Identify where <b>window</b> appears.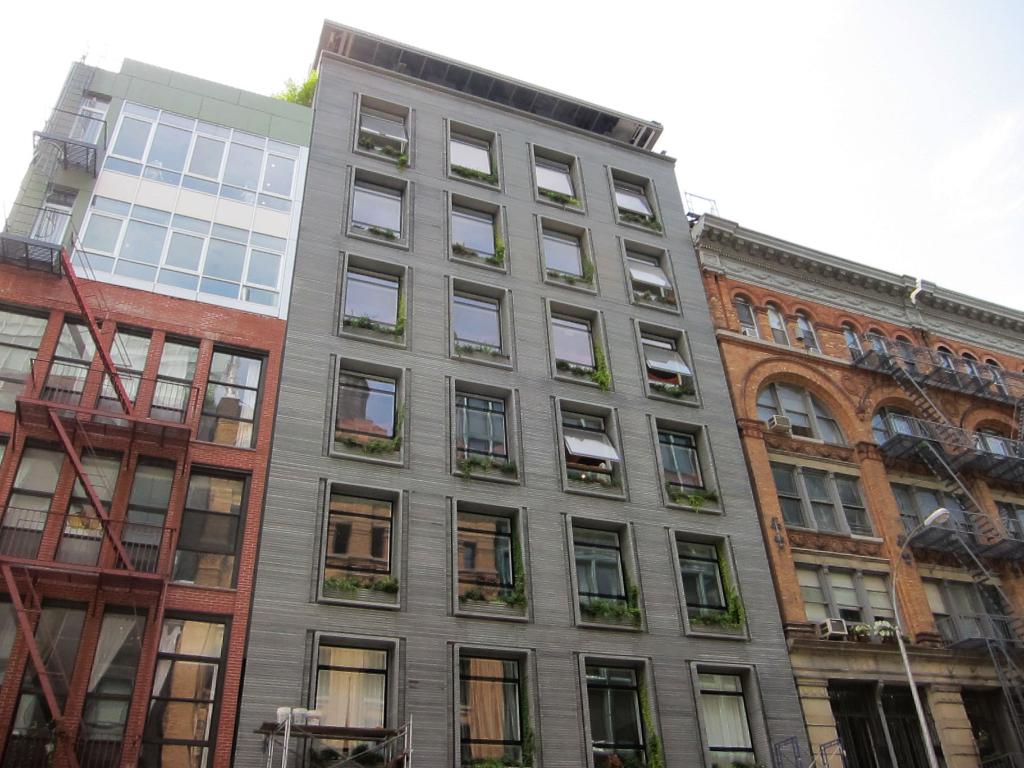
Appears at pyautogui.locateOnScreen(329, 491, 384, 586).
